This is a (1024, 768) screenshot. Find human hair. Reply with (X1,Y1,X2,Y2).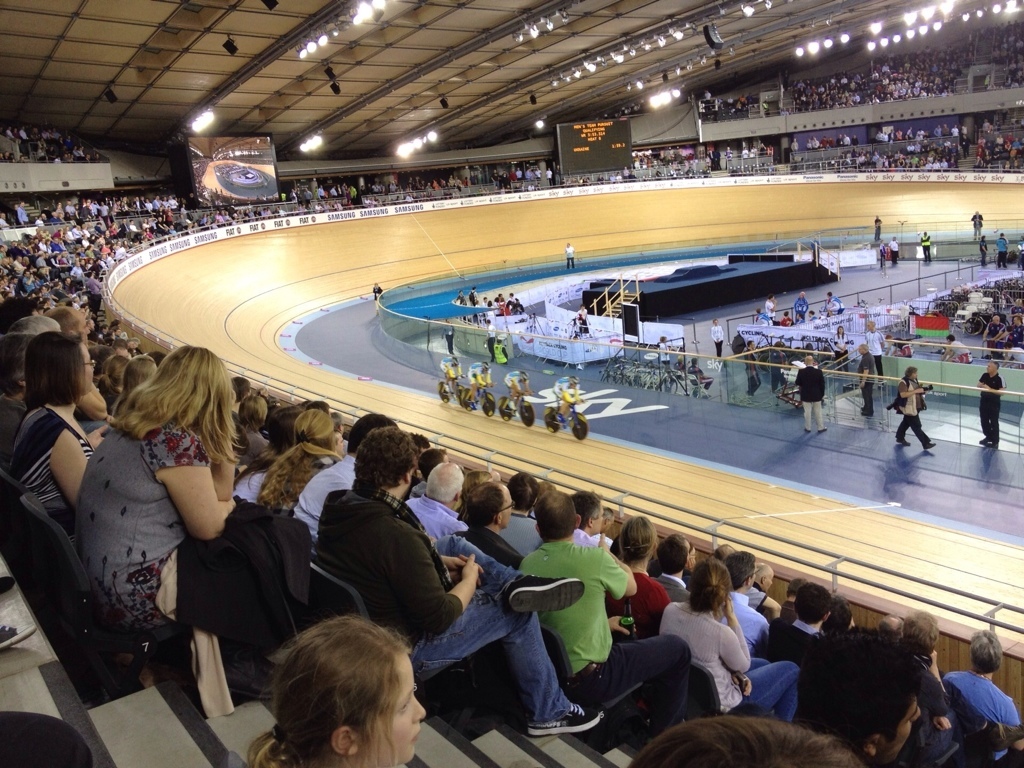
(625,717,862,767).
